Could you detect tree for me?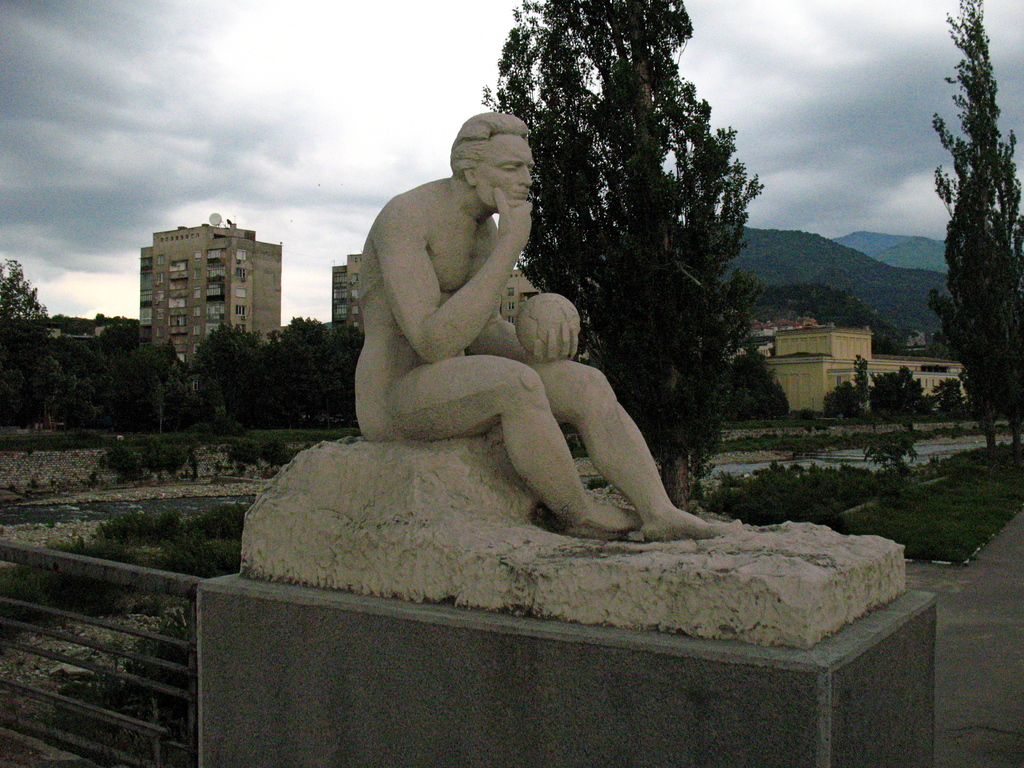
Detection result: (x1=83, y1=445, x2=145, y2=485).
